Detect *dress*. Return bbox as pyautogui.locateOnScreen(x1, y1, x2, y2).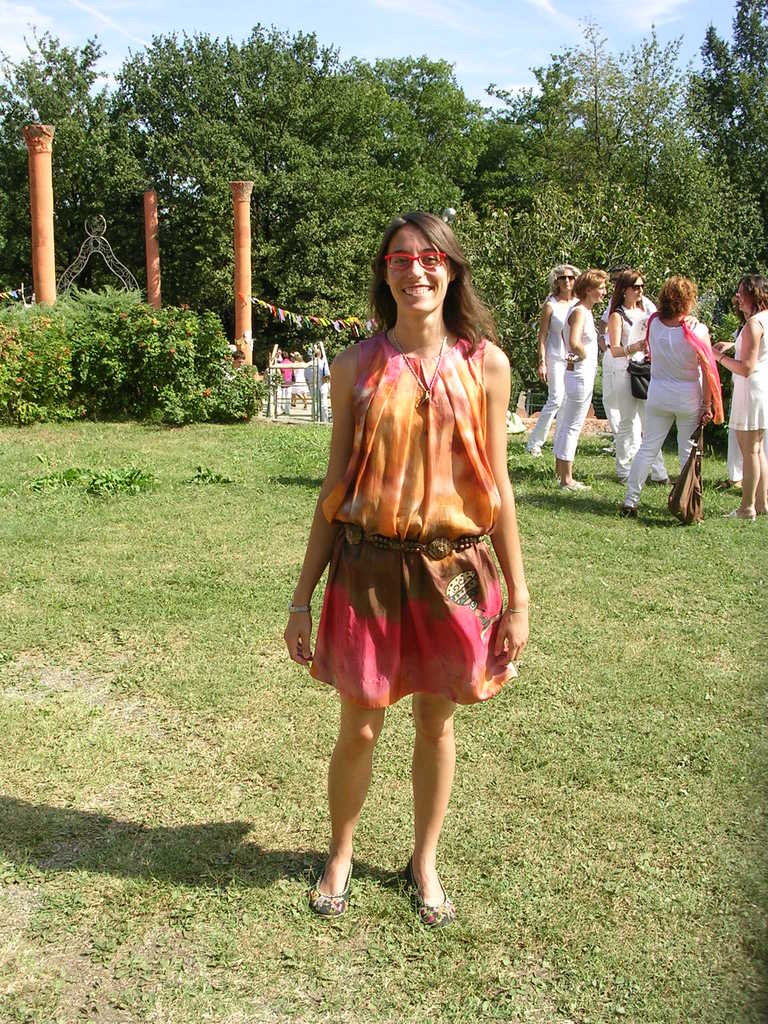
pyautogui.locateOnScreen(303, 338, 522, 707).
